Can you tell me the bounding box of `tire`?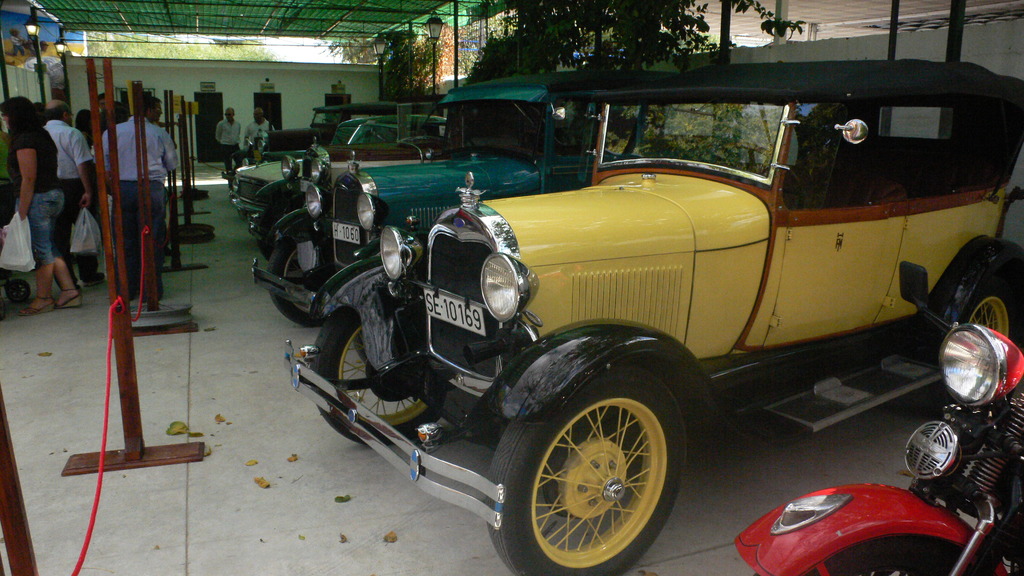
x1=309 y1=307 x2=446 y2=445.
